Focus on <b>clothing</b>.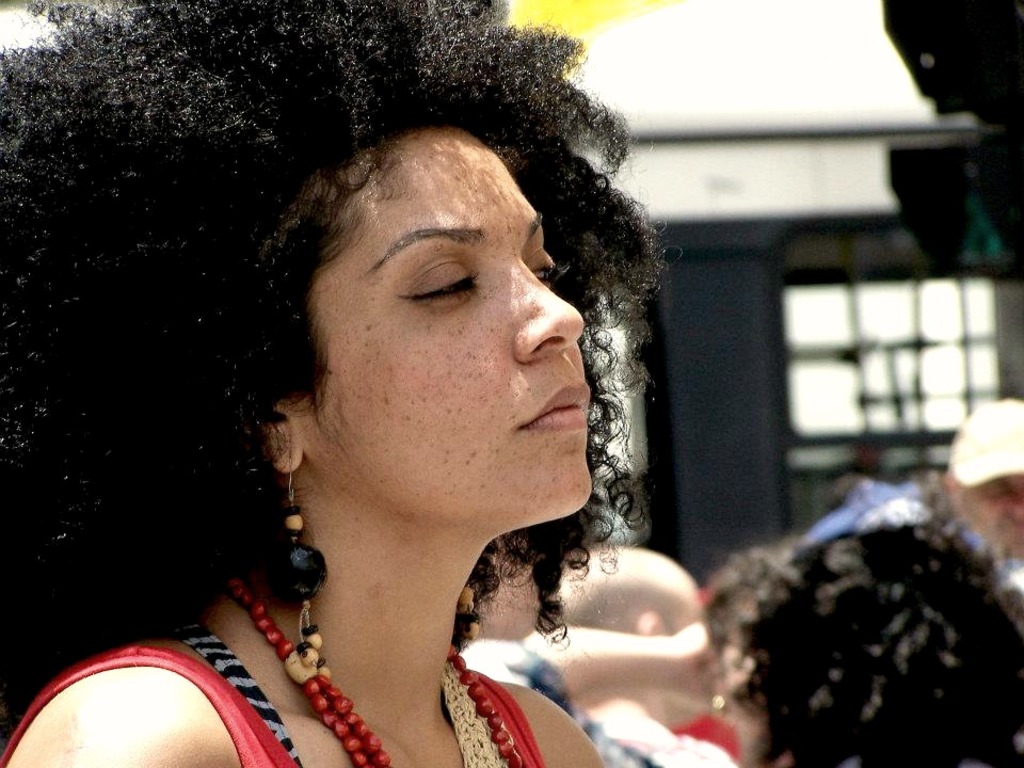
Focused at (0, 623, 543, 767).
